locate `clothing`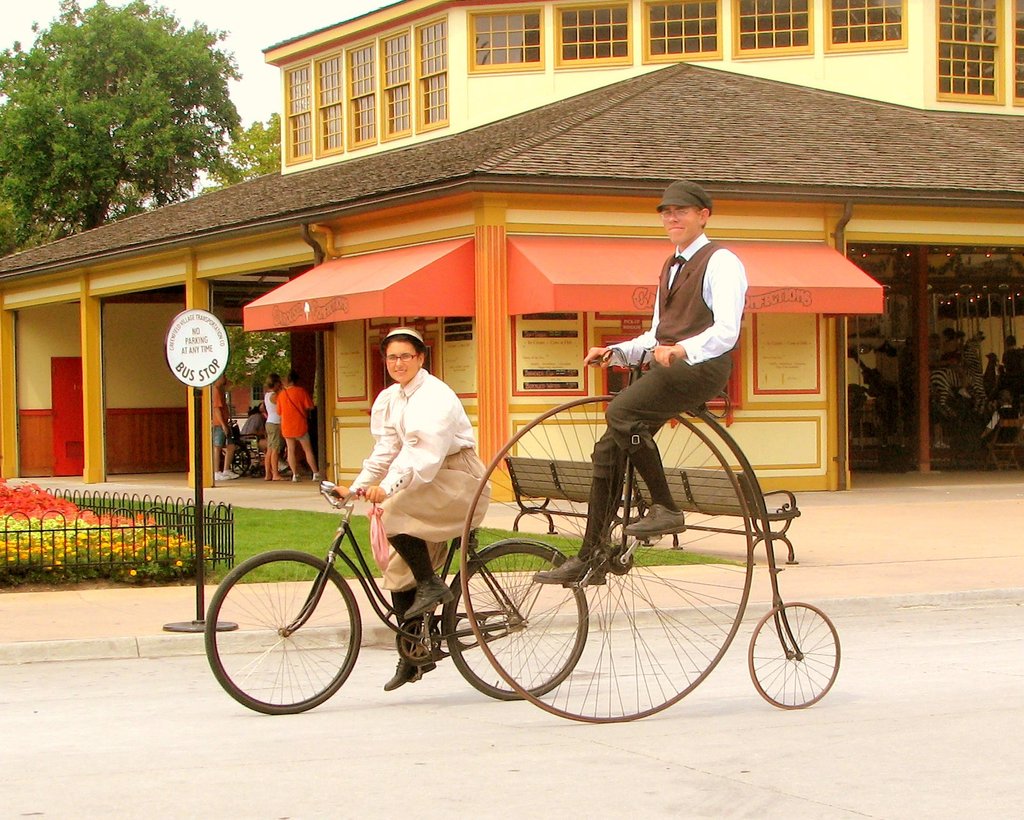
(929, 349, 937, 365)
